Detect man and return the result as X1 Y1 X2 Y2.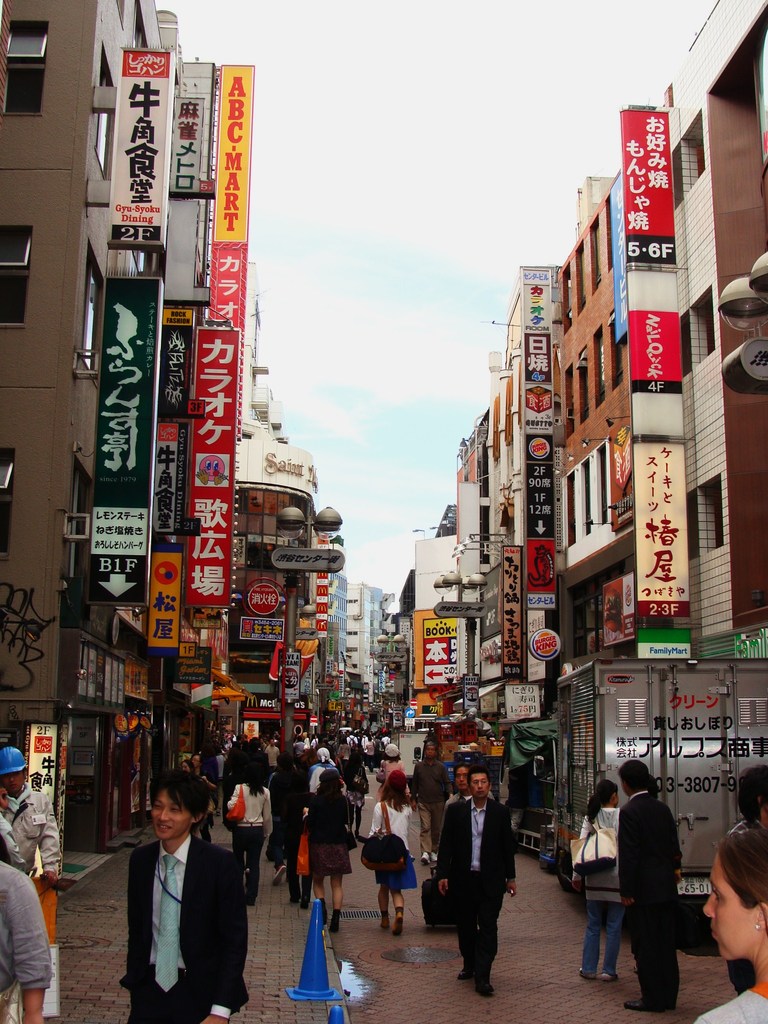
443 767 500 852.
